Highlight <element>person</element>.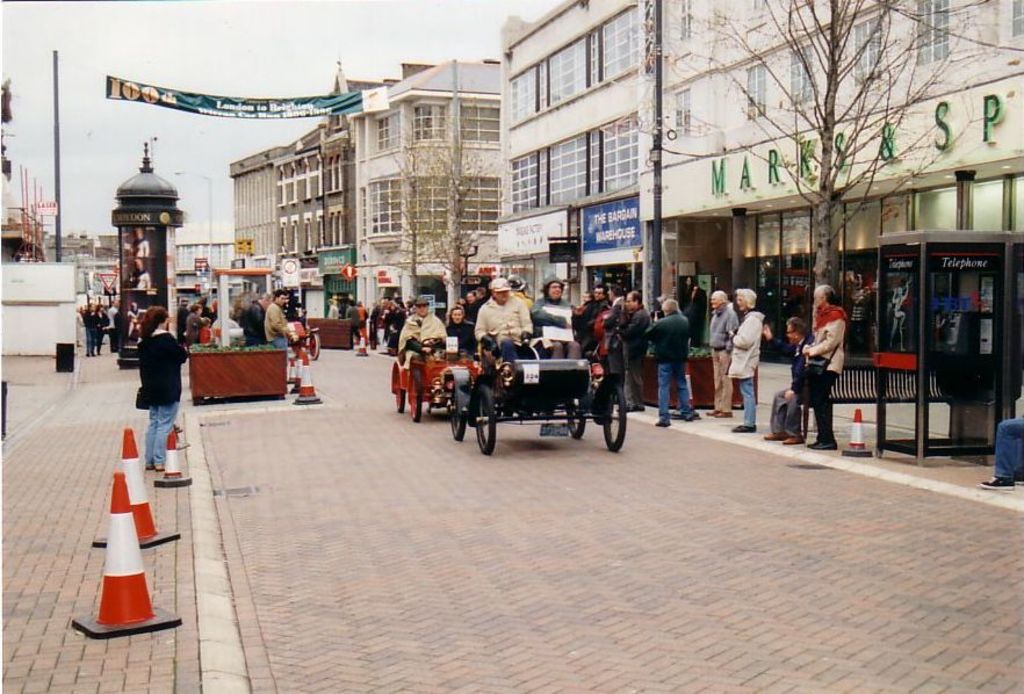
Highlighted region: rect(707, 289, 741, 413).
